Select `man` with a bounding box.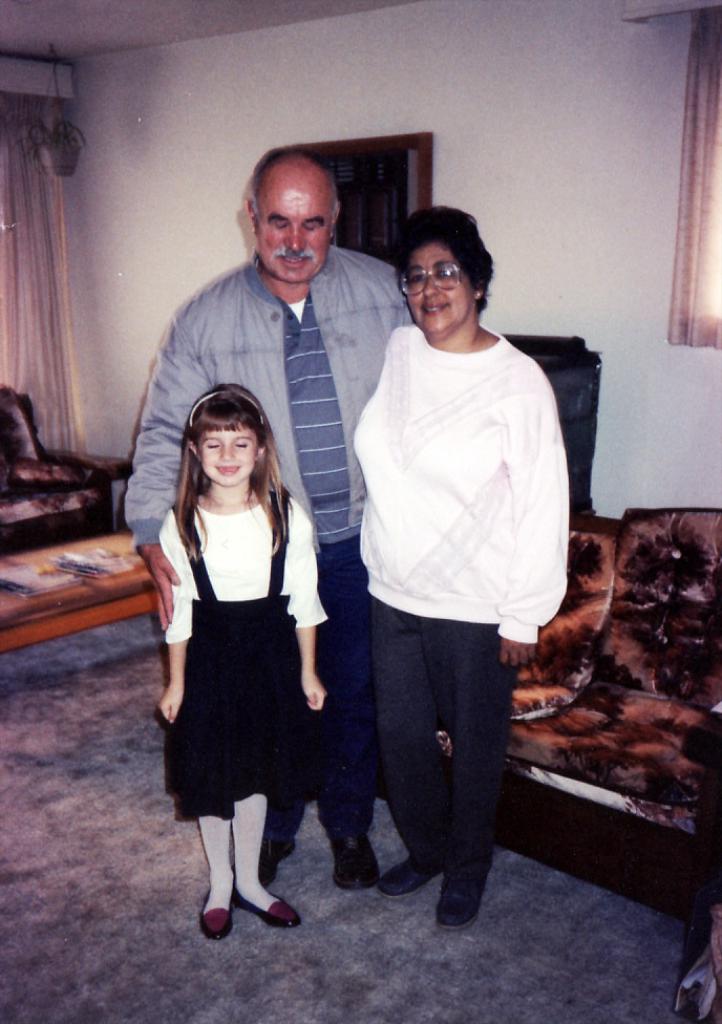
123 145 416 889.
